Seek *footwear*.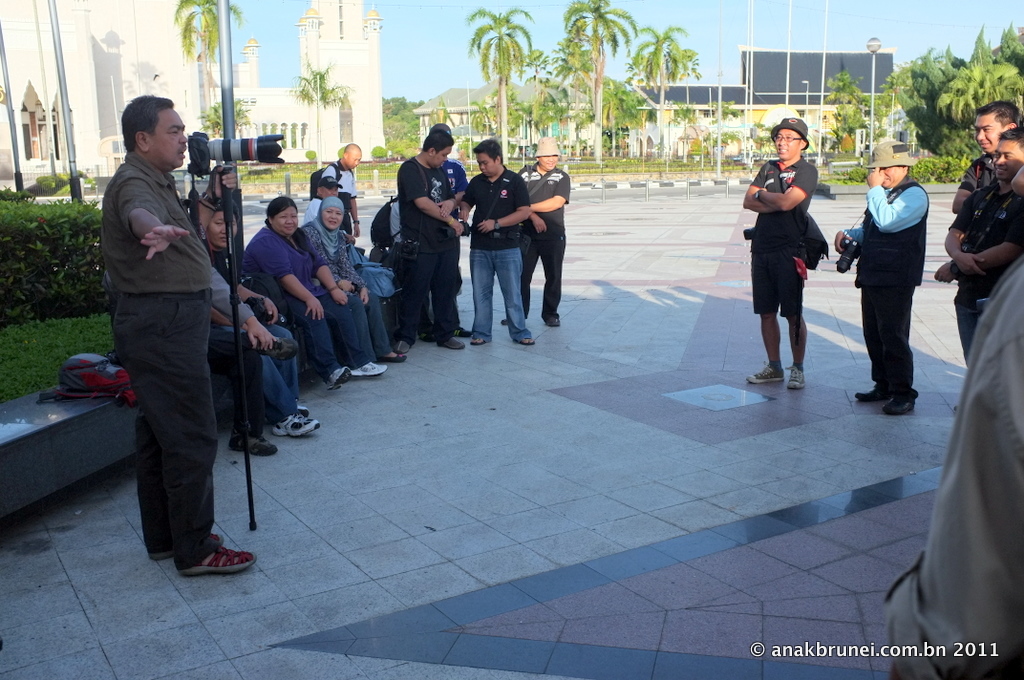
436/330/465/354.
